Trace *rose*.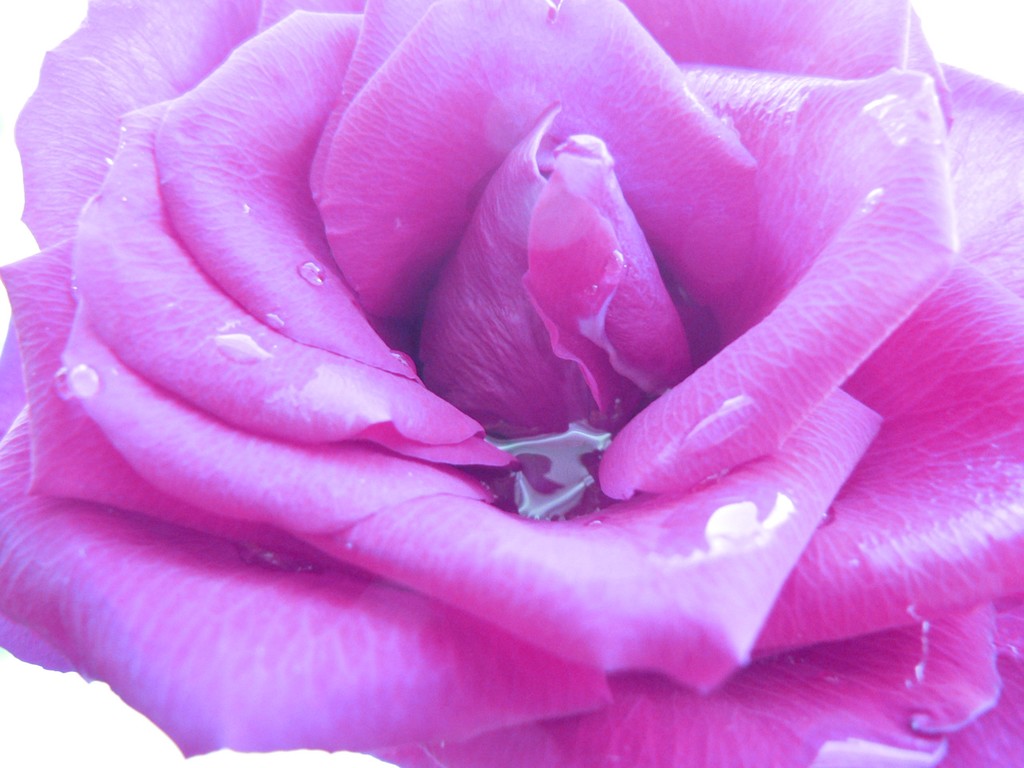
Traced to left=0, top=0, right=1023, bottom=767.
